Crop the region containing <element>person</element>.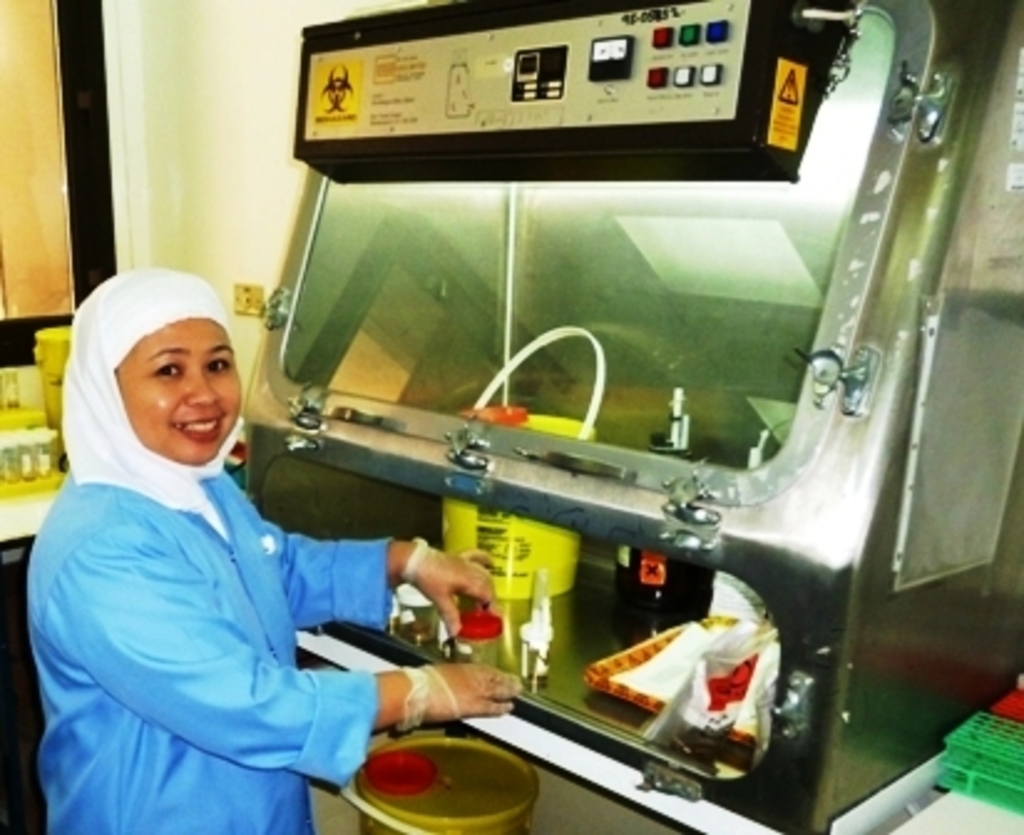
Crop region: box(35, 249, 415, 833).
